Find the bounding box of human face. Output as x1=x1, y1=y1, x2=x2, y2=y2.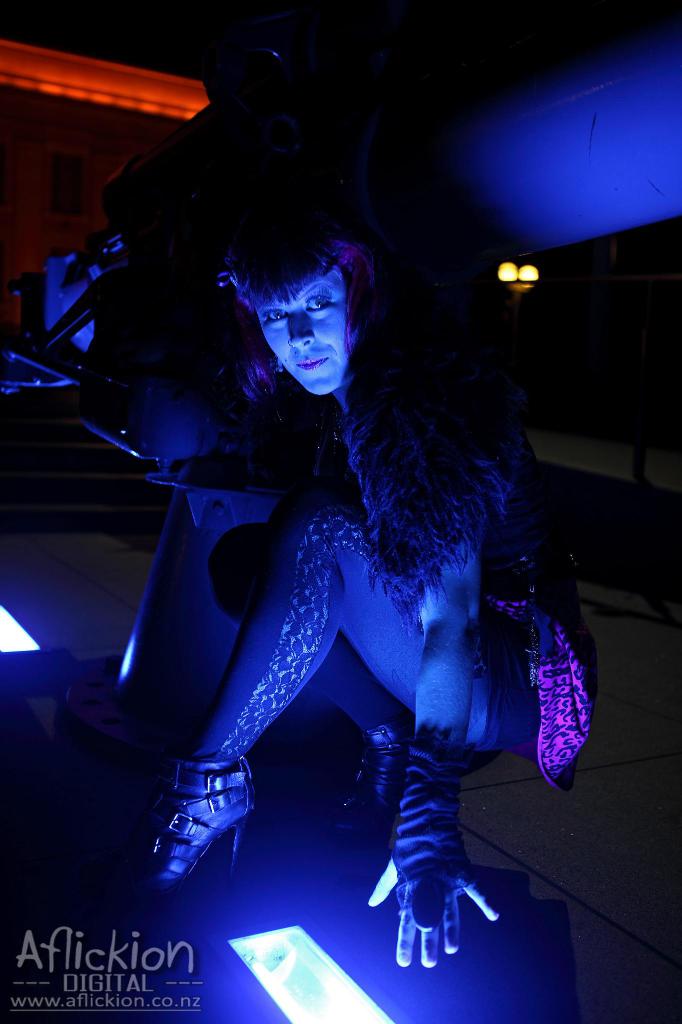
x1=262, y1=271, x2=345, y2=389.
